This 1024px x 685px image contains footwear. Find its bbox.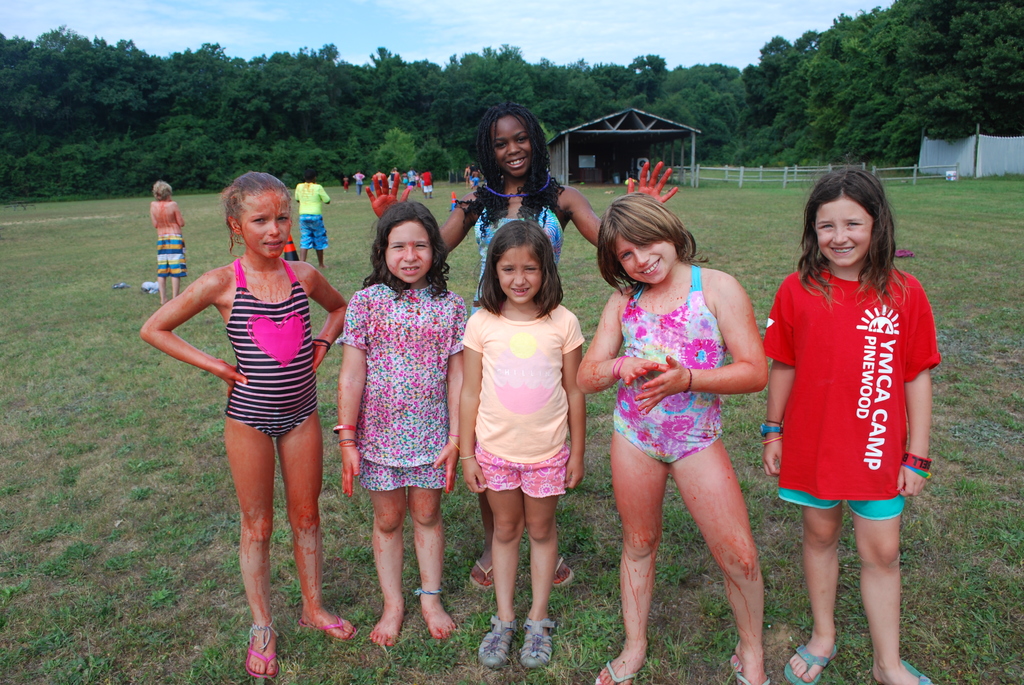
{"x1": 738, "y1": 654, "x2": 774, "y2": 684}.
